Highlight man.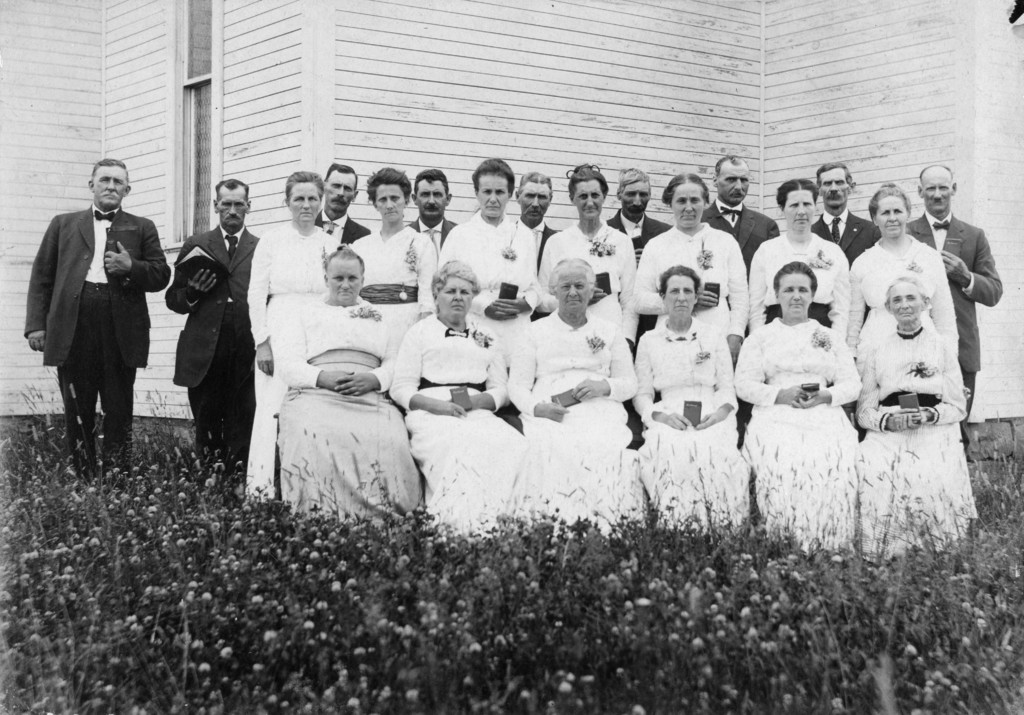
Highlighted region: 699, 155, 781, 337.
